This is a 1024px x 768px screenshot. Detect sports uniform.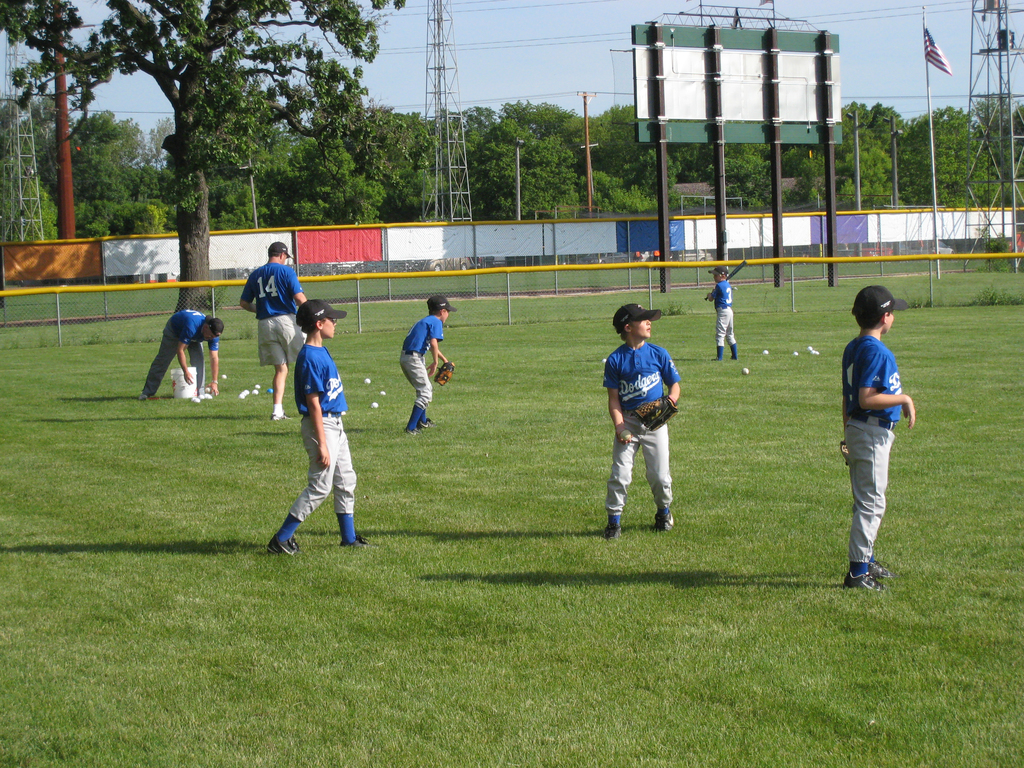
Rect(245, 242, 298, 427).
